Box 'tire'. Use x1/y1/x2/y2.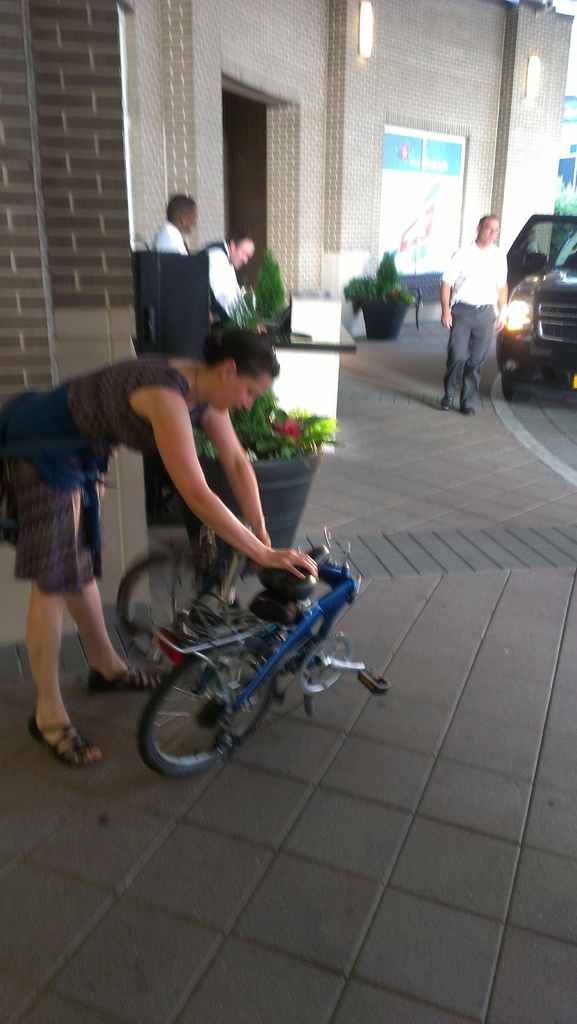
137/637/253/780.
